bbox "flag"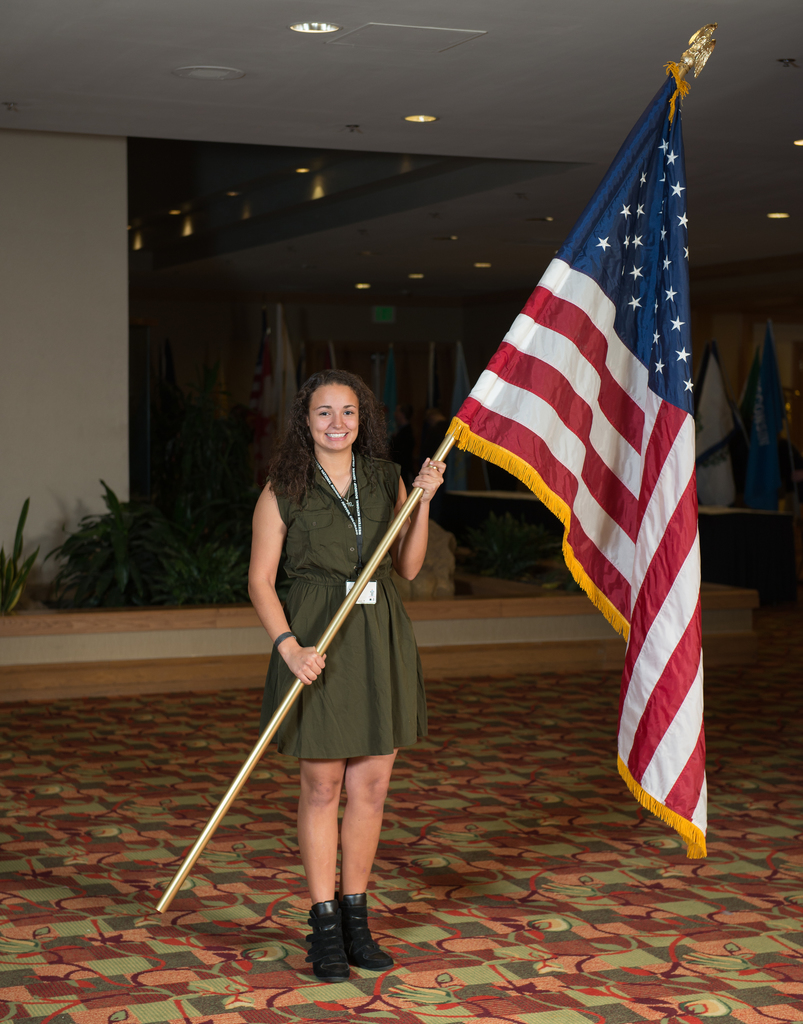
(427,51,708,824)
